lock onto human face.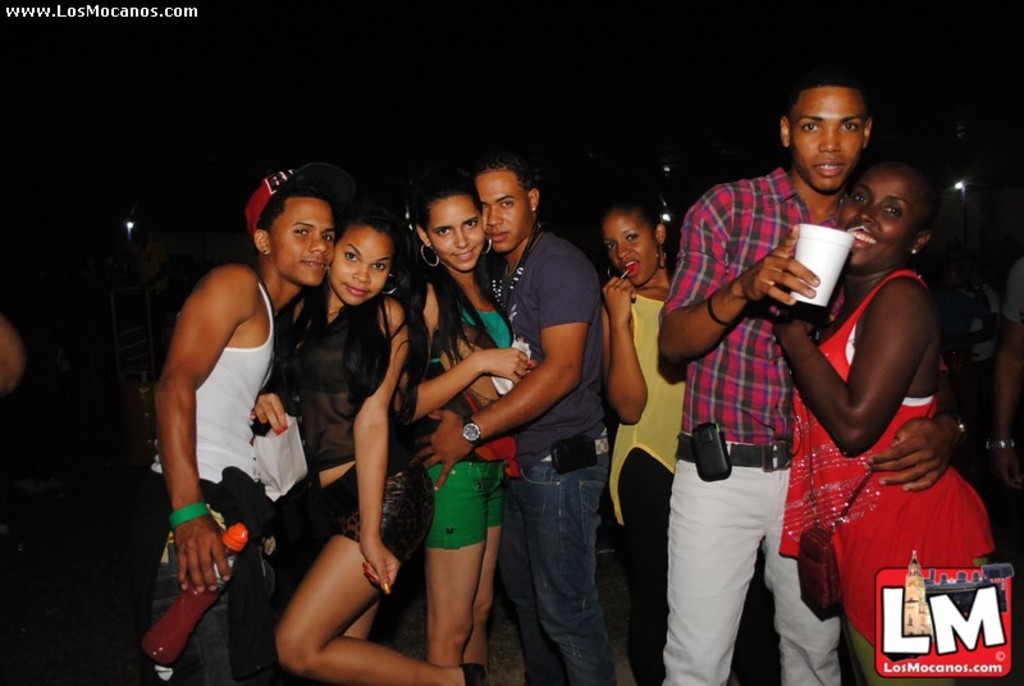
Locked: l=476, t=169, r=535, b=250.
